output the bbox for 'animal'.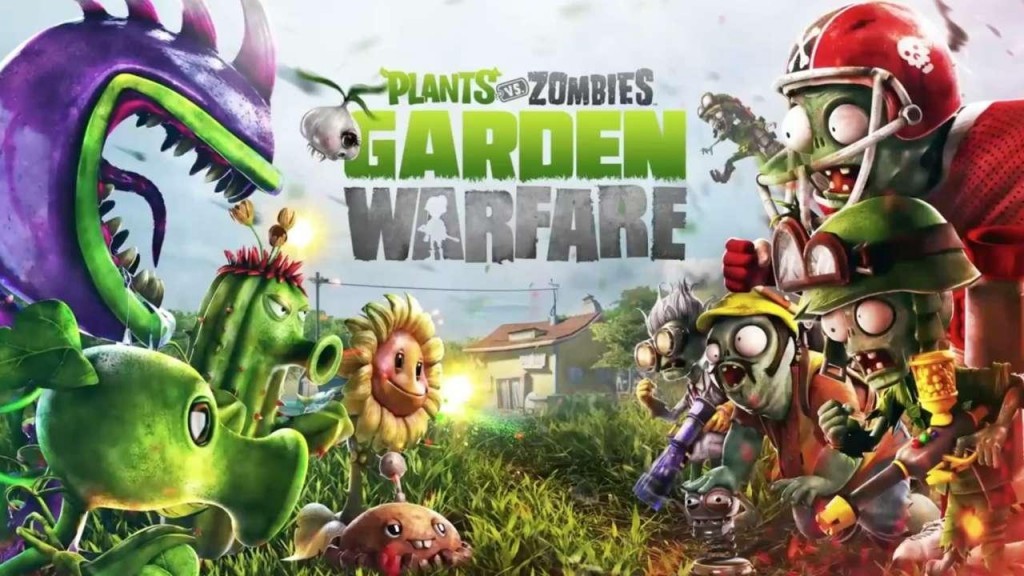
(0,0,283,345).
